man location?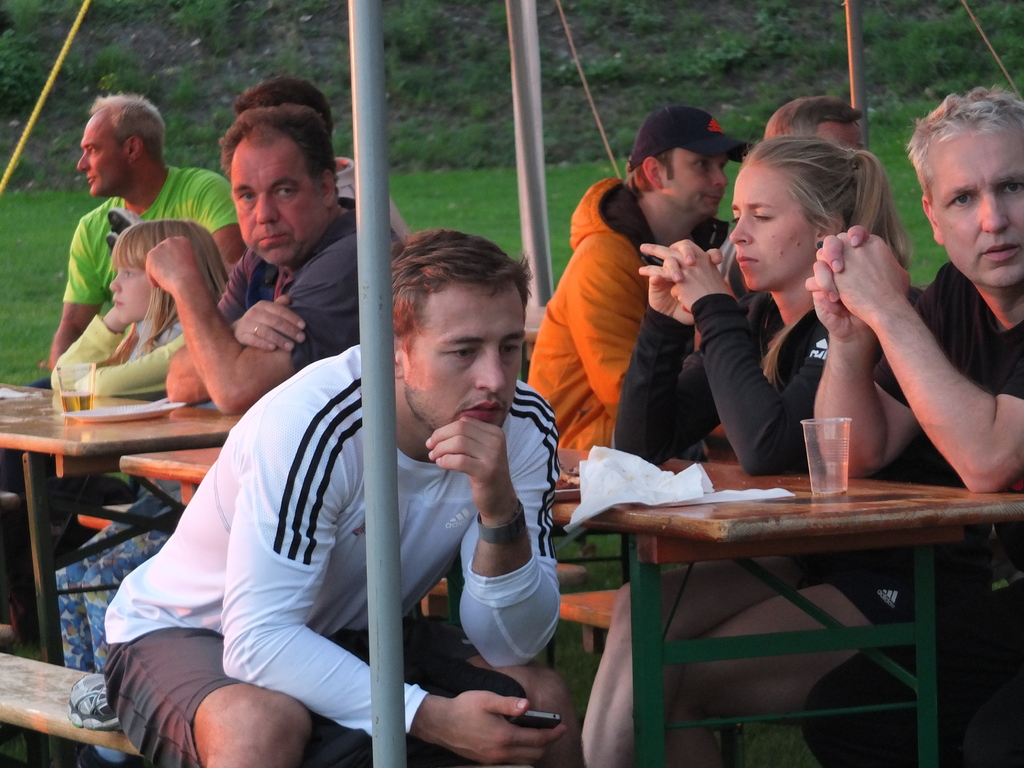
[left=110, top=228, right=555, bottom=767]
